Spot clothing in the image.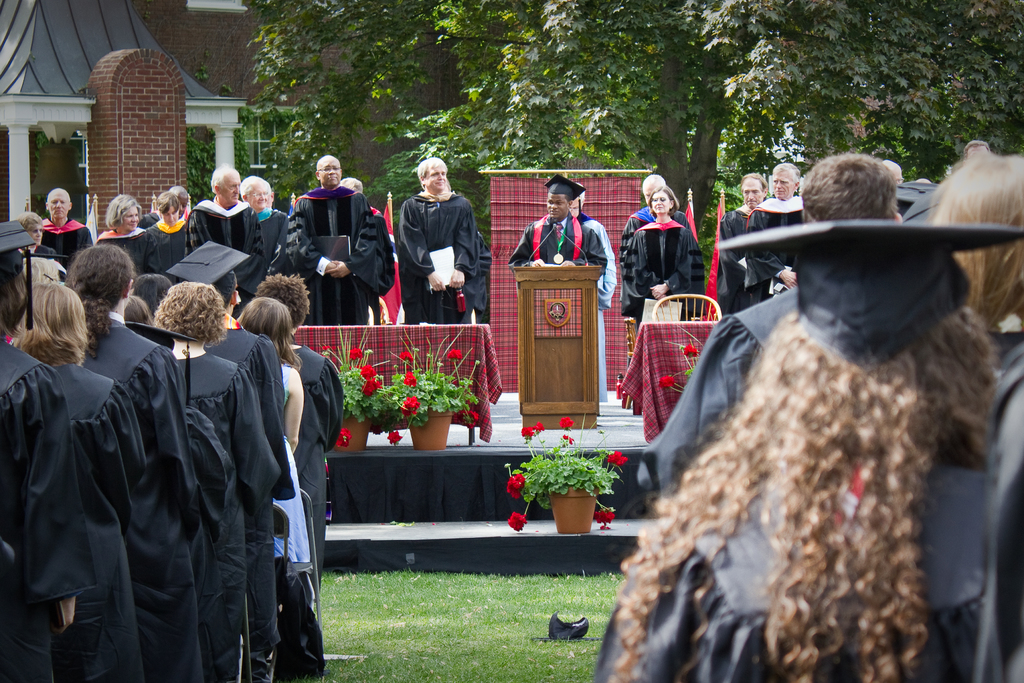
clothing found at [620,222,707,320].
